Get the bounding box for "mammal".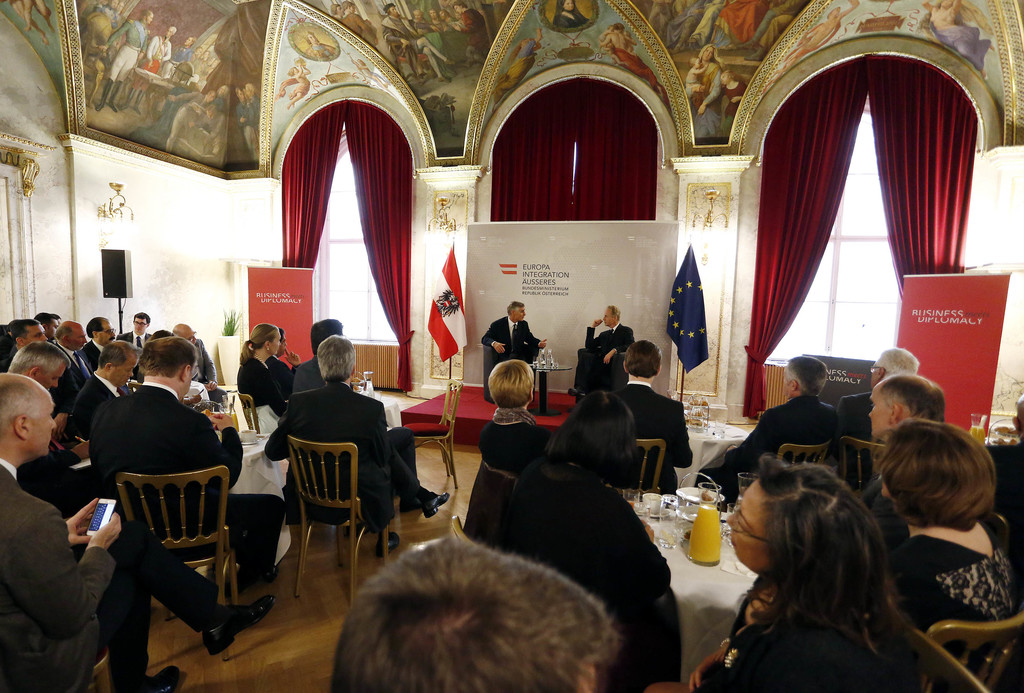
detection(606, 334, 695, 498).
